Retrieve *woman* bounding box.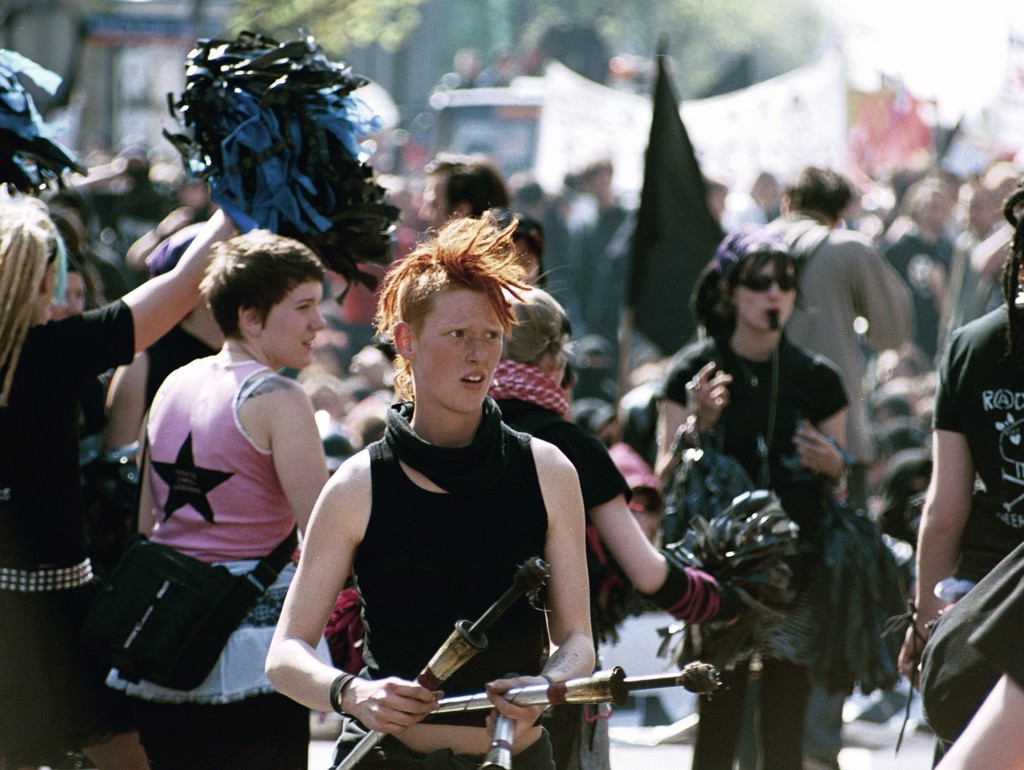
Bounding box: bbox=[483, 284, 742, 766].
